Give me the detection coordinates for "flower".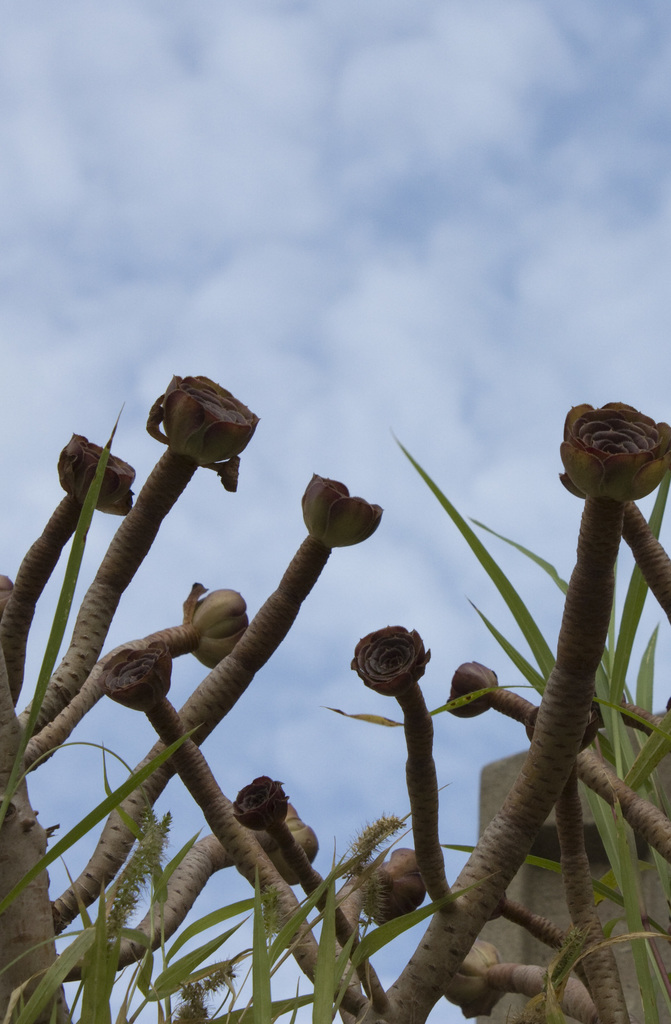
95:648:174:719.
